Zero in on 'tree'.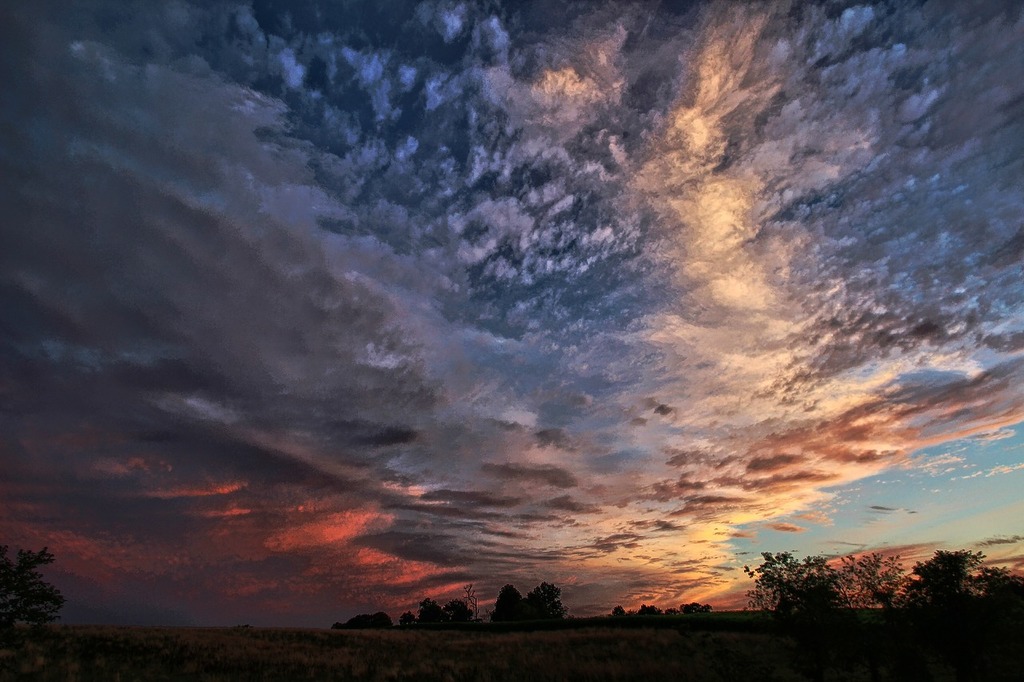
Zeroed in: <bbox>419, 588, 473, 633</bbox>.
